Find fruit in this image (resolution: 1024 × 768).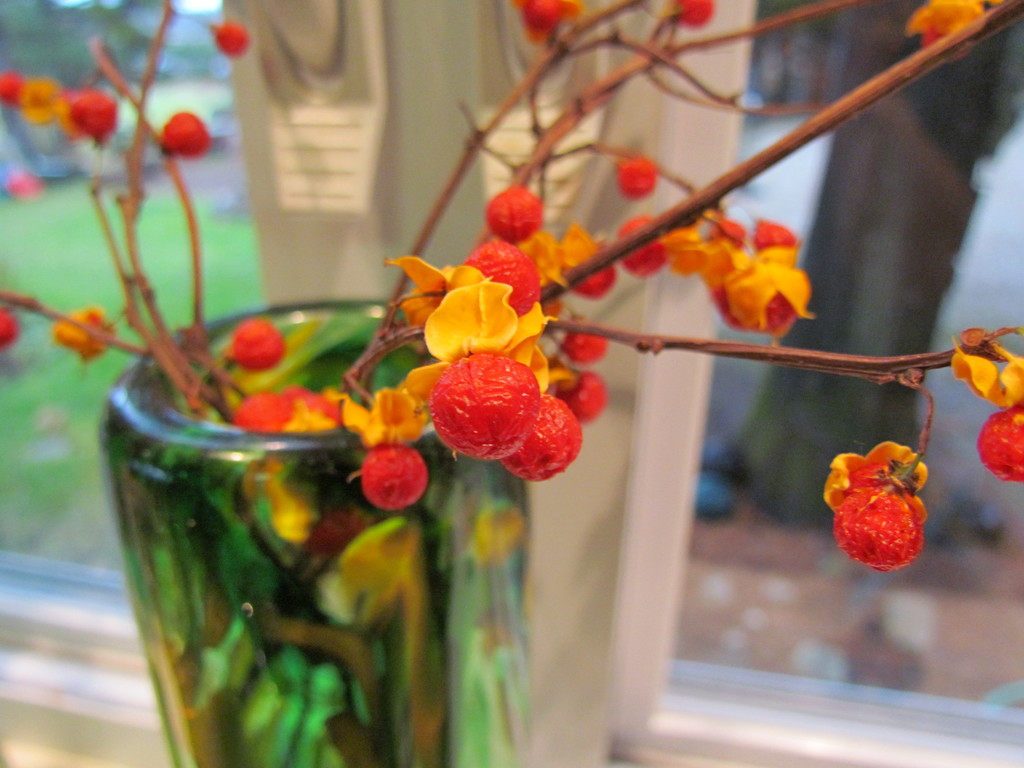
<box>522,3,572,41</box>.
